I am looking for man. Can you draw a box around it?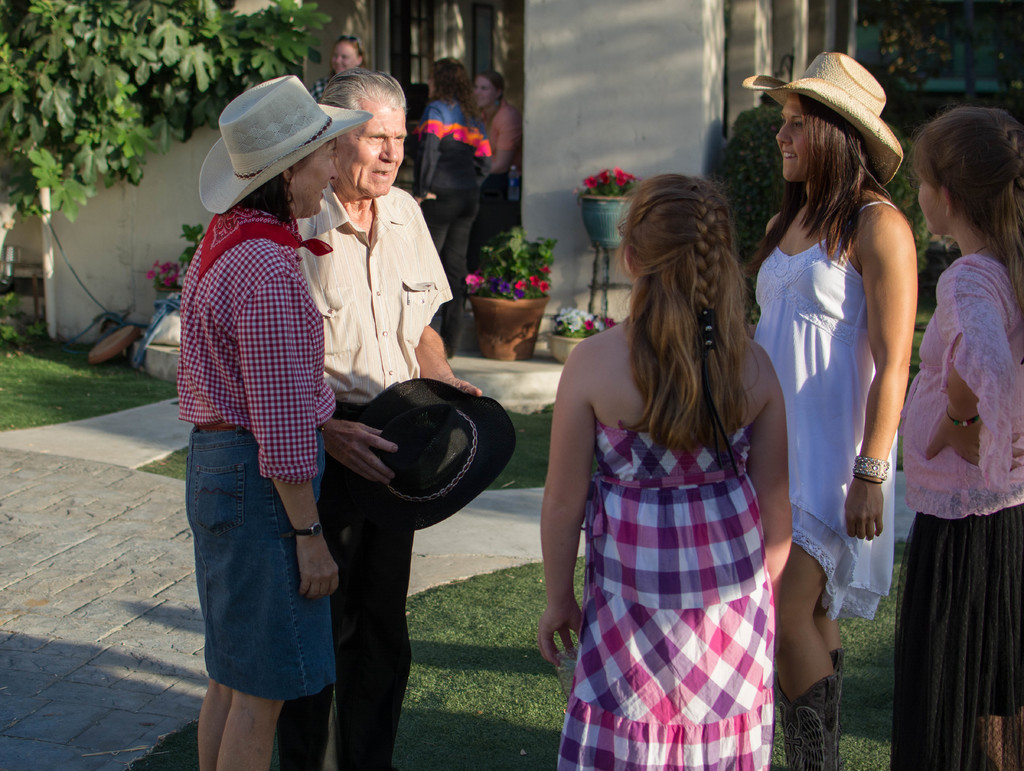
Sure, the bounding box is x1=301 y1=71 x2=481 y2=770.
